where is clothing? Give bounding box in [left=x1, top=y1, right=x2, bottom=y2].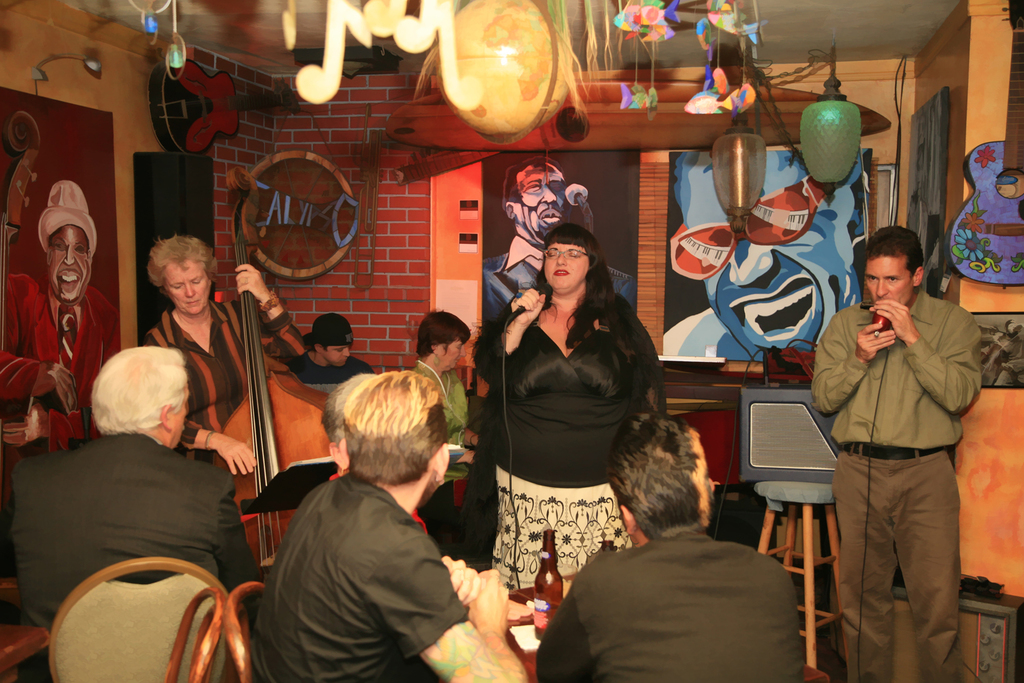
[left=1, top=430, right=261, bottom=682].
